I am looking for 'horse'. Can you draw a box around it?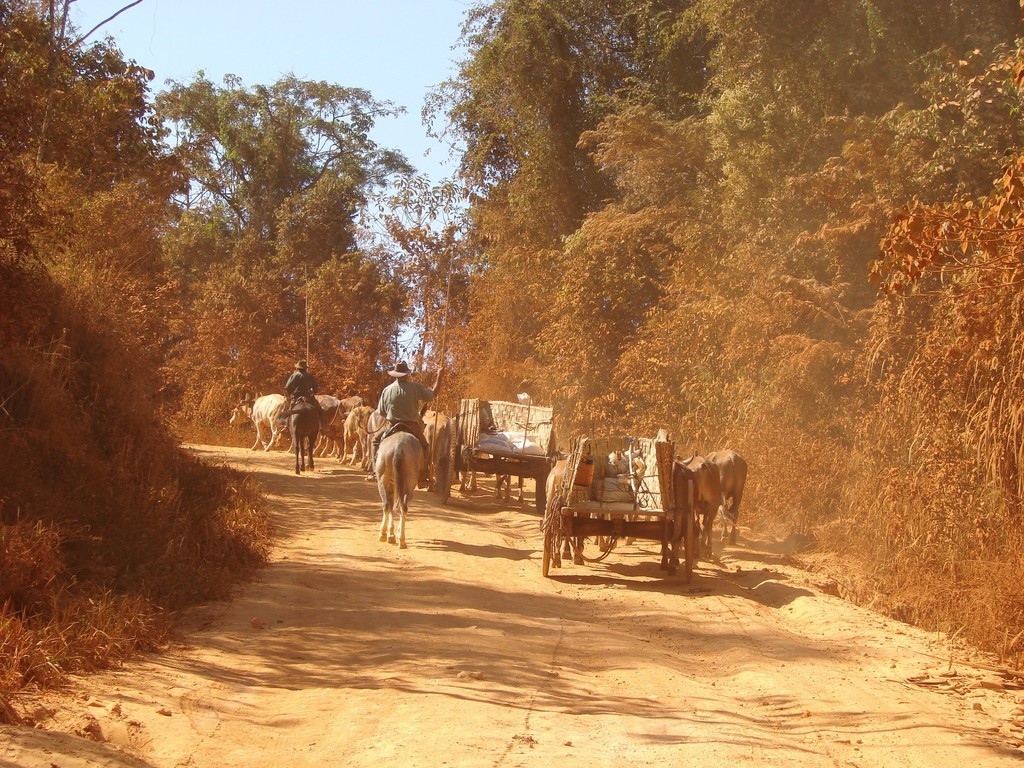
Sure, the bounding box is [374, 425, 427, 550].
